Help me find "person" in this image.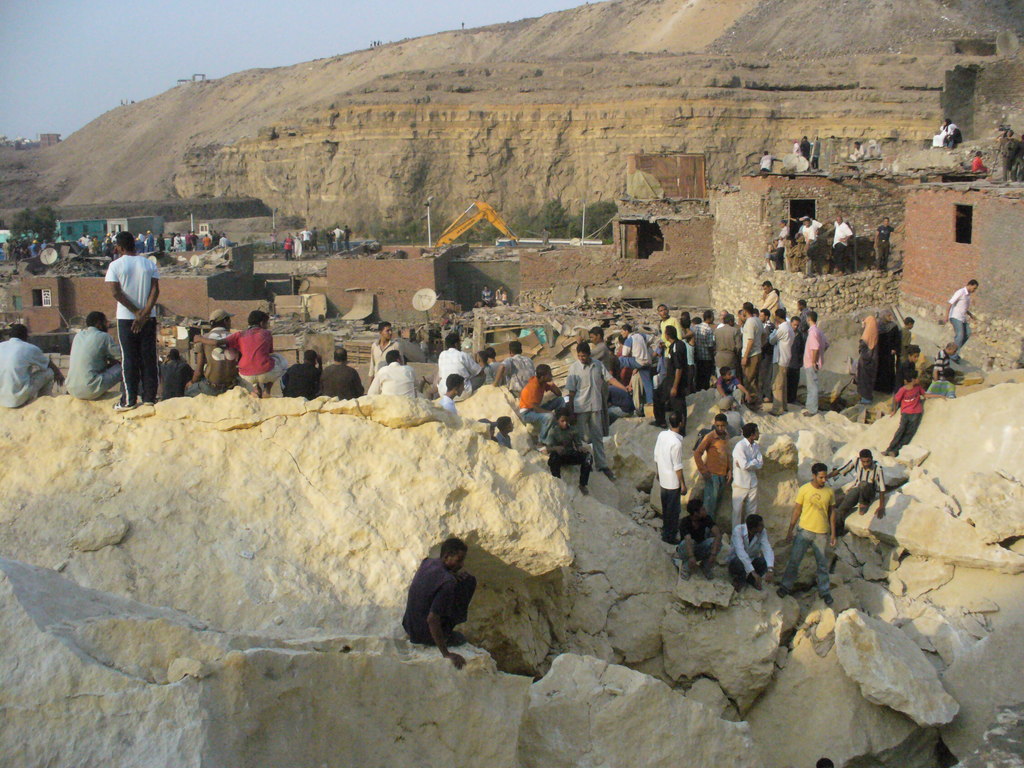
Found it: <bbox>758, 149, 783, 177</bbox>.
